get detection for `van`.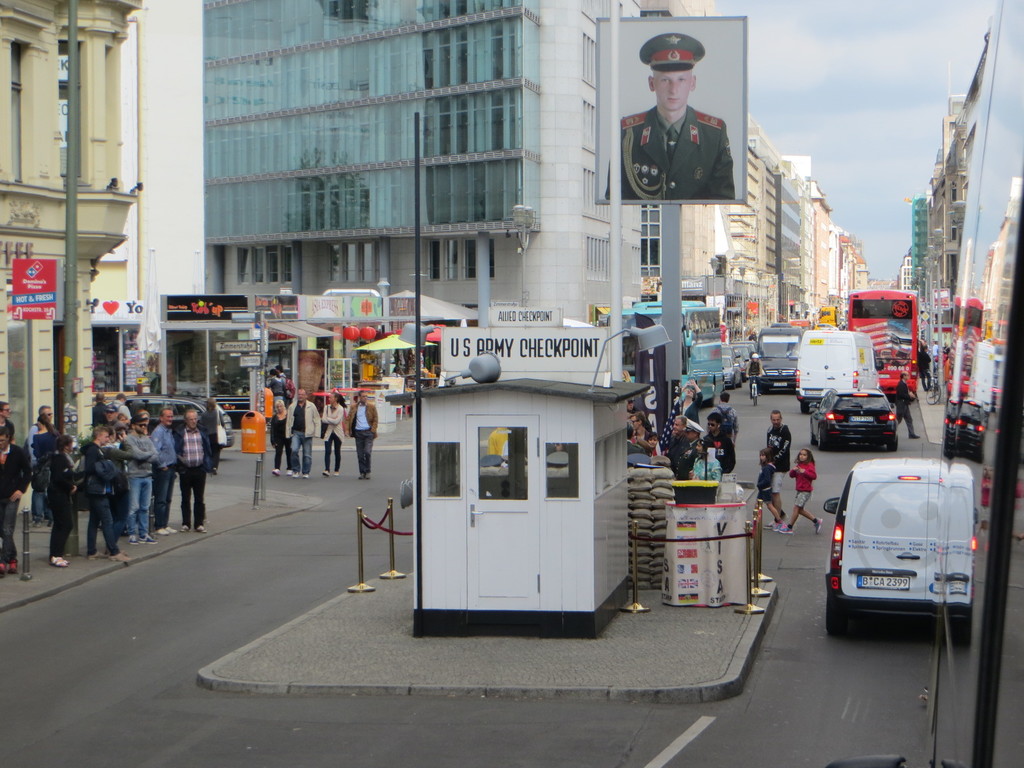
Detection: x1=752 y1=321 x2=803 y2=394.
